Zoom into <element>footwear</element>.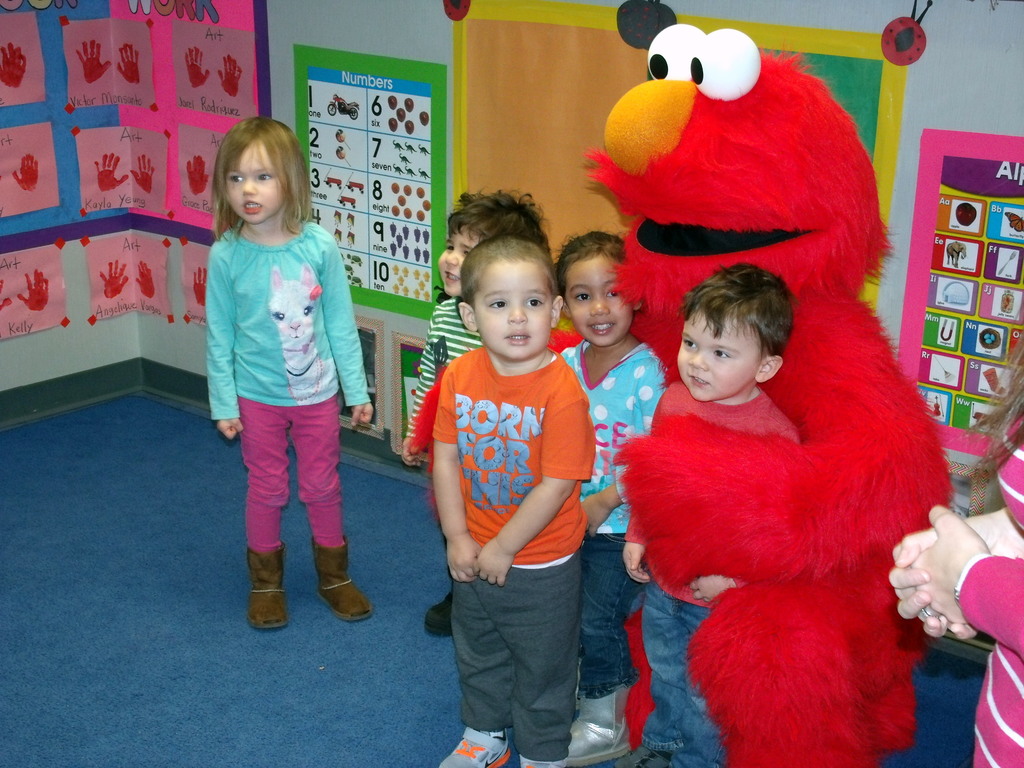
Zoom target: 227, 531, 296, 628.
